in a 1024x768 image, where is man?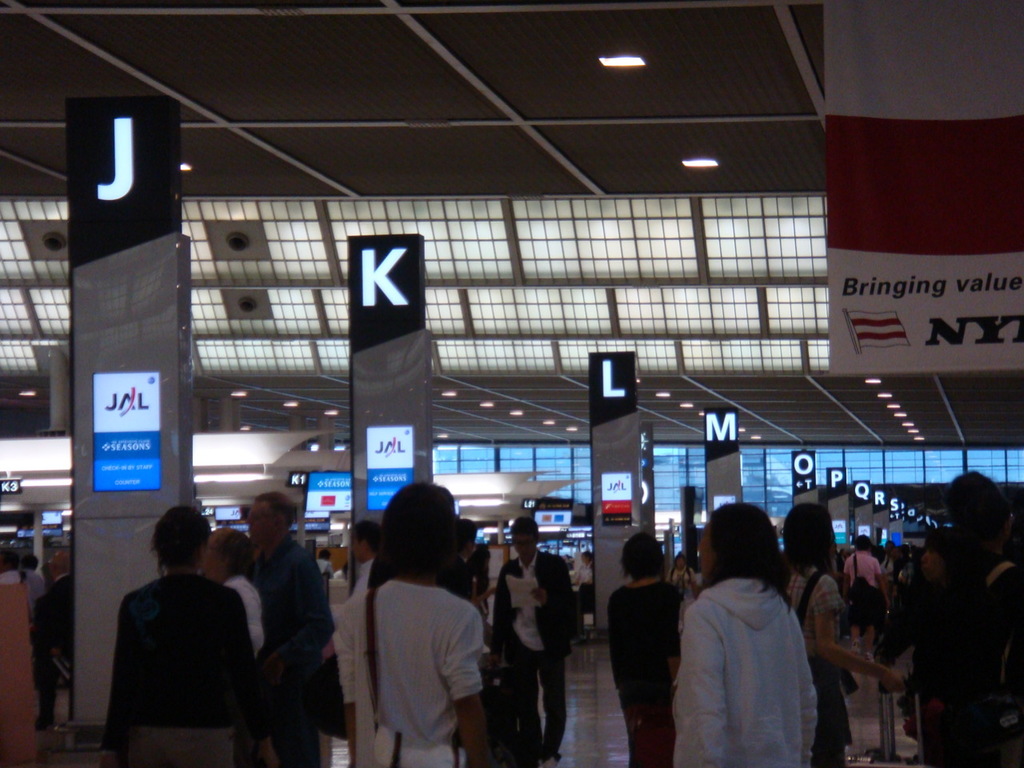
x1=346 y1=518 x2=382 y2=598.
